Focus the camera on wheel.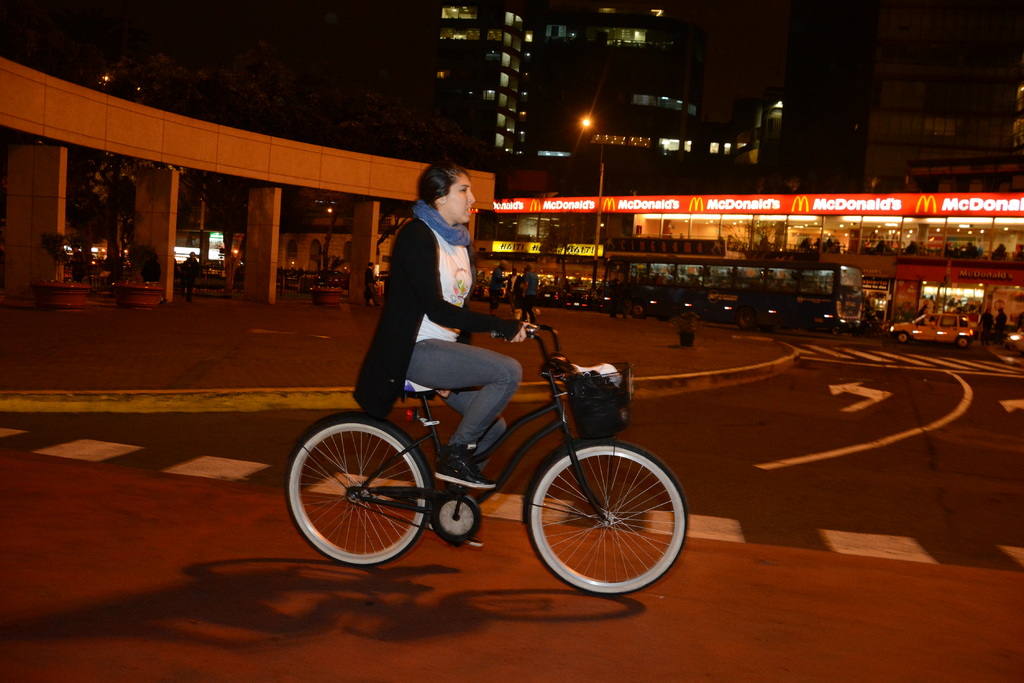
Focus region: 285/414/429/561.
